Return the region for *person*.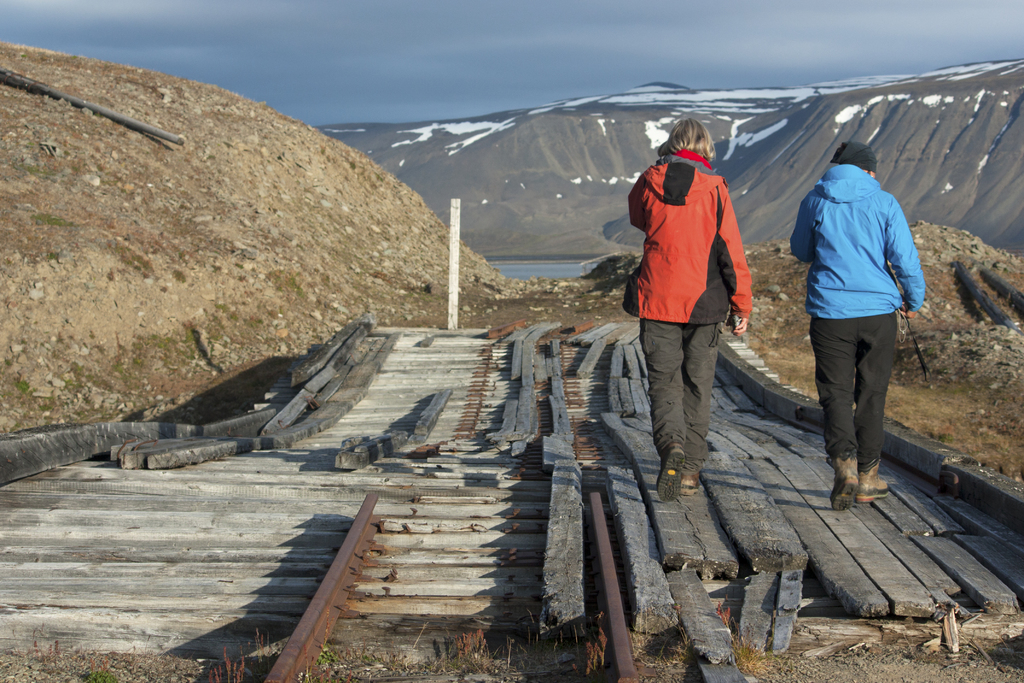
<box>794,142,924,513</box>.
